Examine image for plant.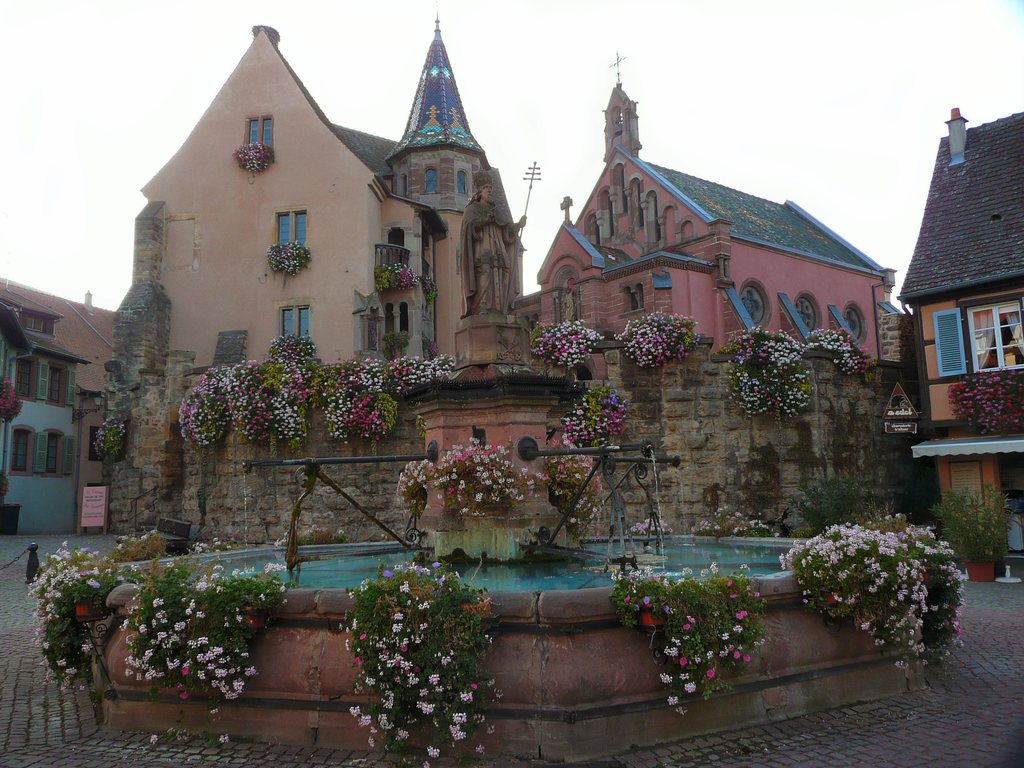
Examination result: l=728, t=333, r=822, b=420.
